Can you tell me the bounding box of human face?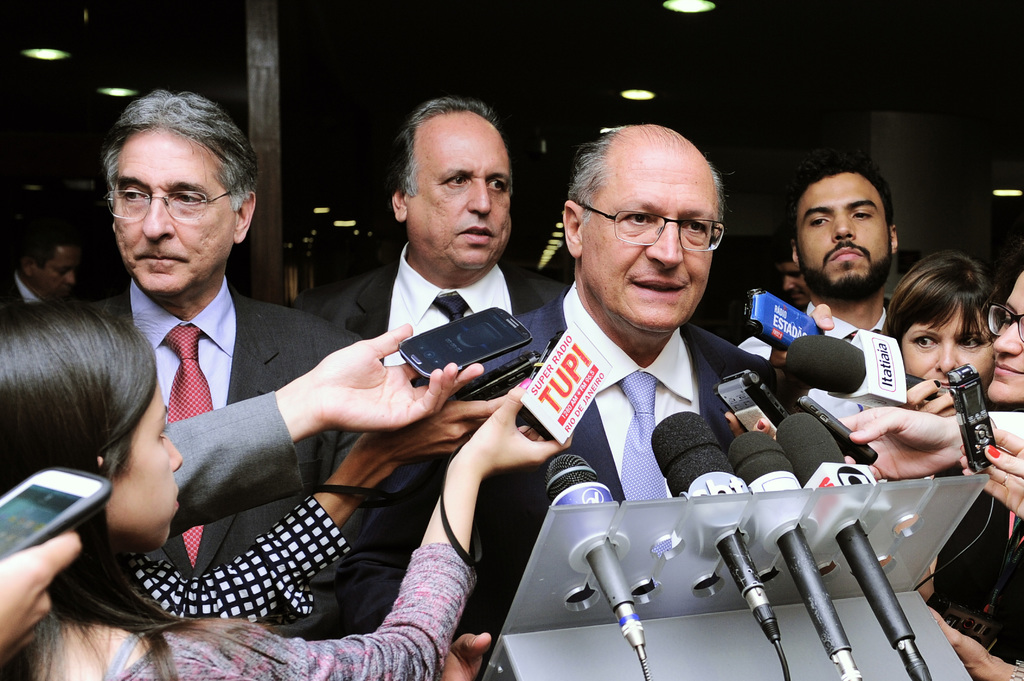
[x1=796, y1=171, x2=888, y2=300].
